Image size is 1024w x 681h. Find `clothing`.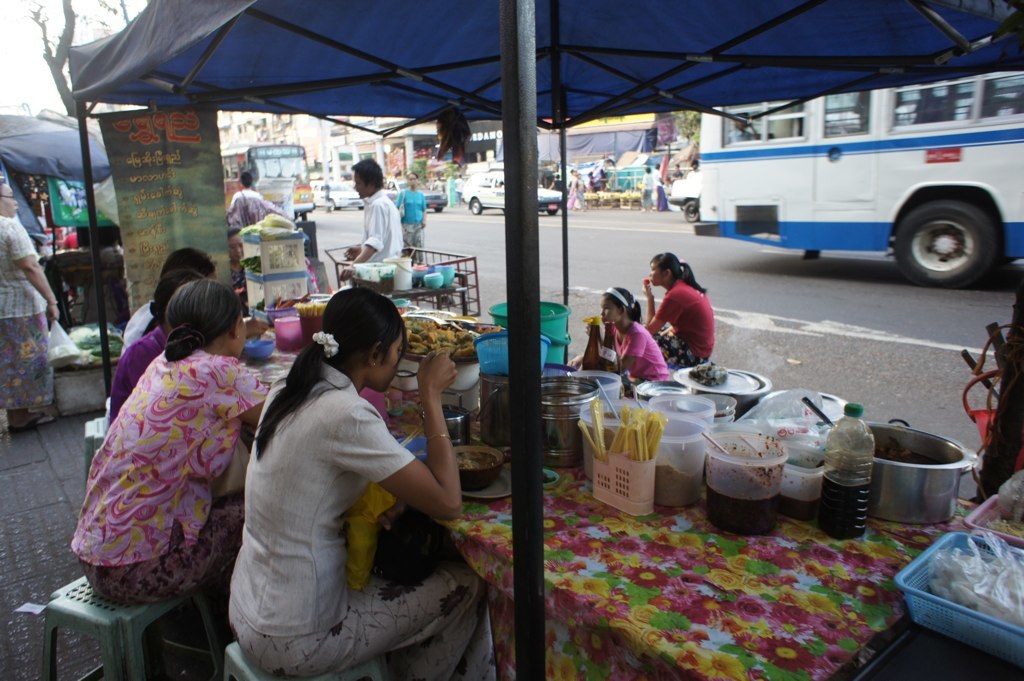
pyautogui.locateOnScreen(223, 345, 501, 680).
